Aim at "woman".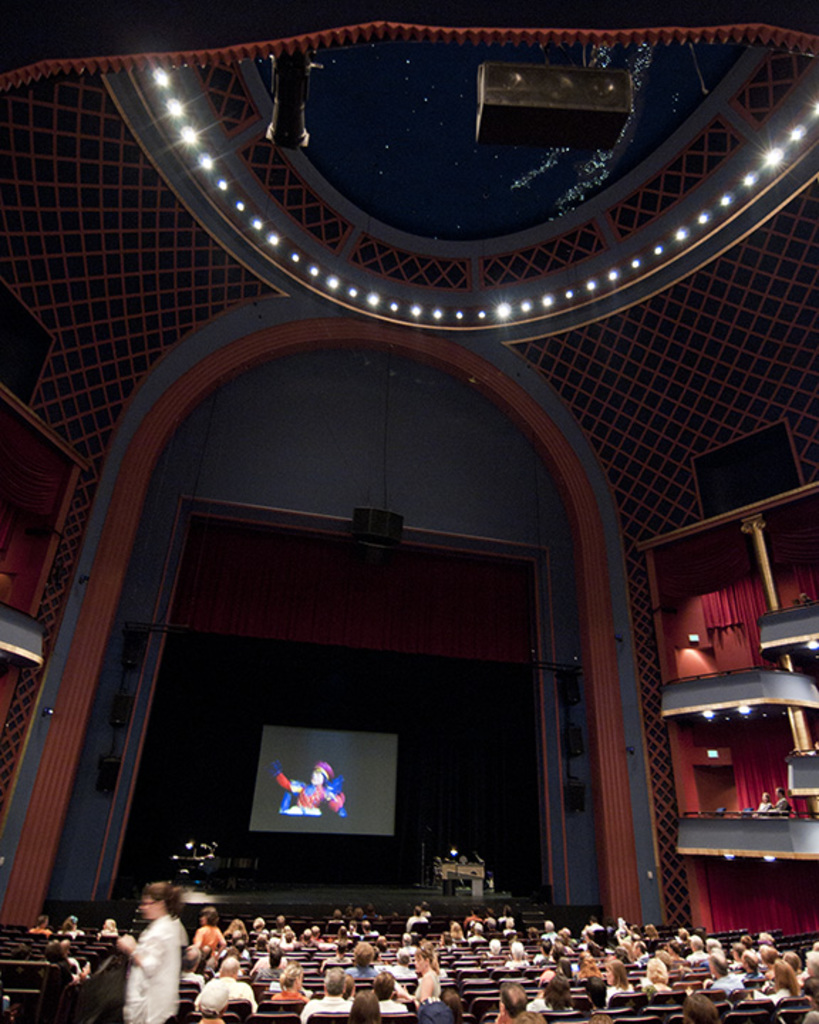
Aimed at (762, 957, 803, 1008).
